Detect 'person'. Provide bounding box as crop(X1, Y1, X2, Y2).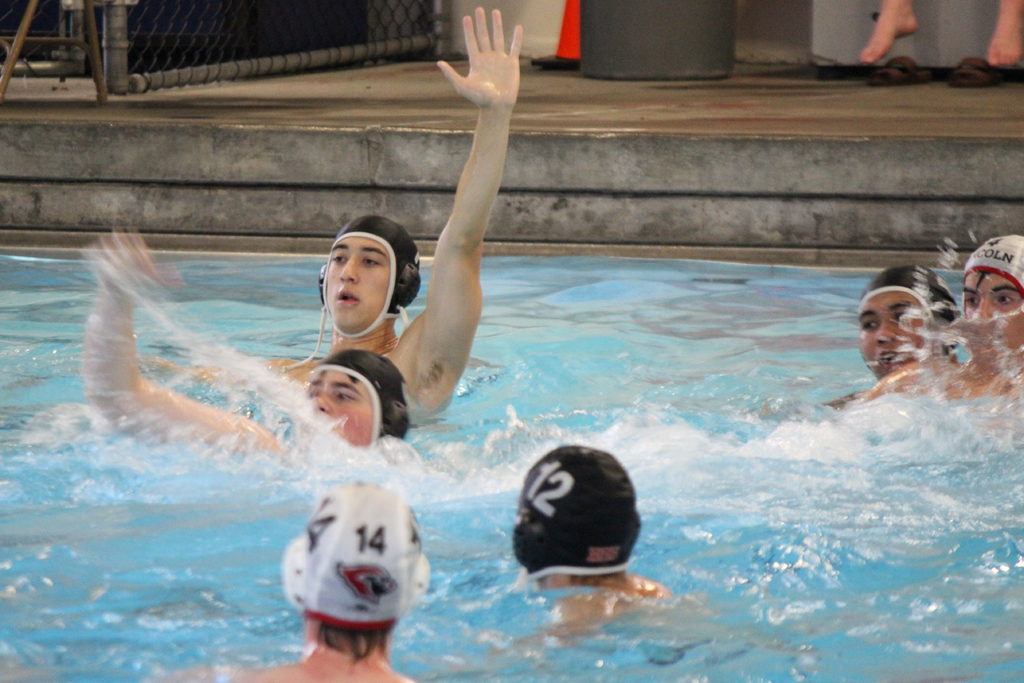
crop(106, 226, 424, 474).
